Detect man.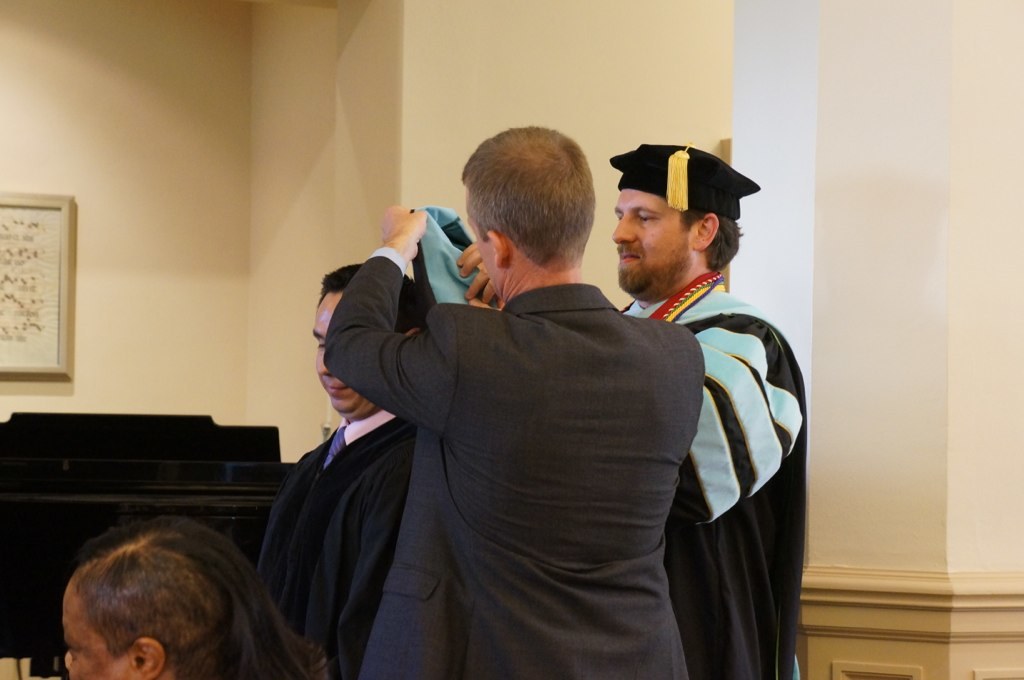
Detected at 251,264,447,679.
